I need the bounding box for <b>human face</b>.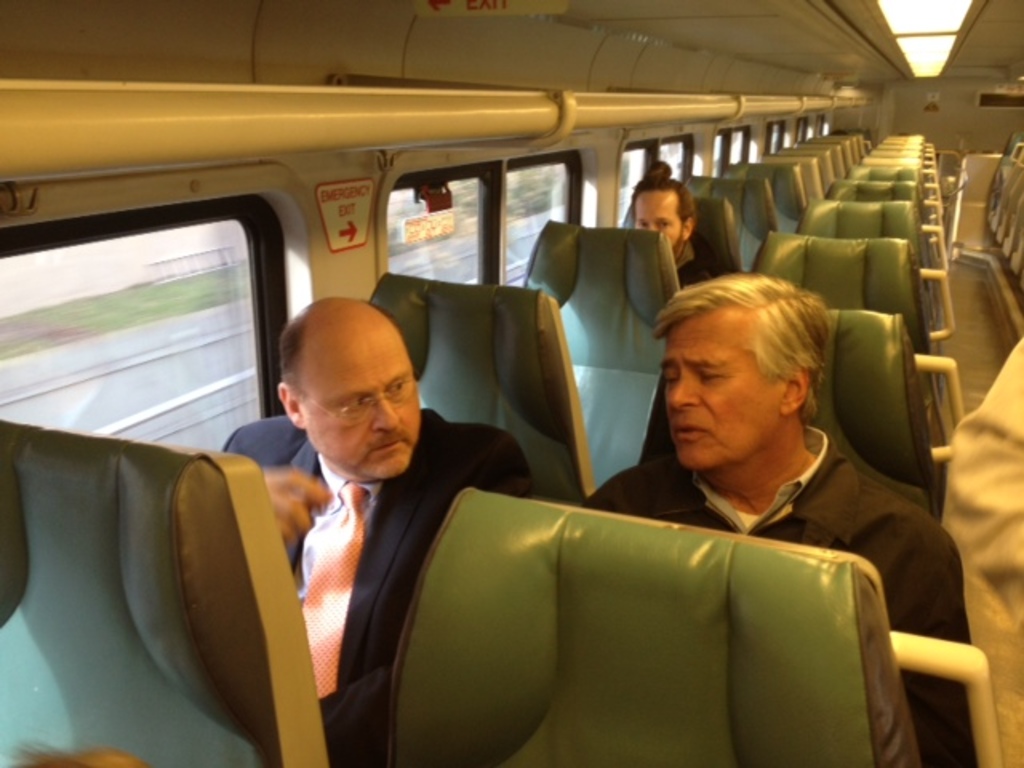
Here it is: <box>659,323,774,469</box>.
